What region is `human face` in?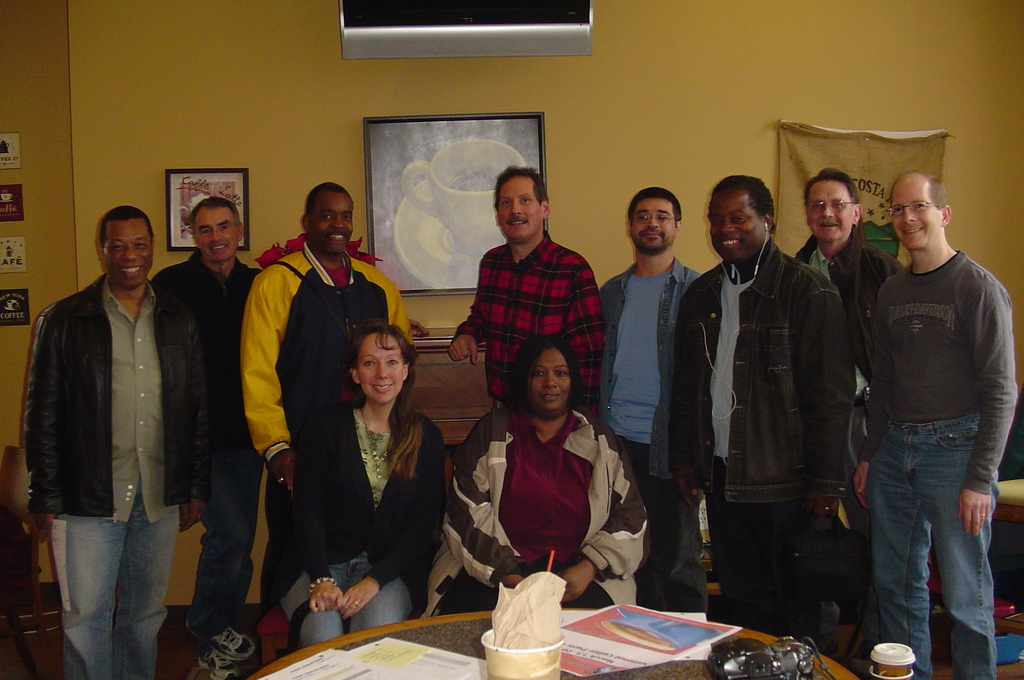
rect(527, 348, 572, 412).
